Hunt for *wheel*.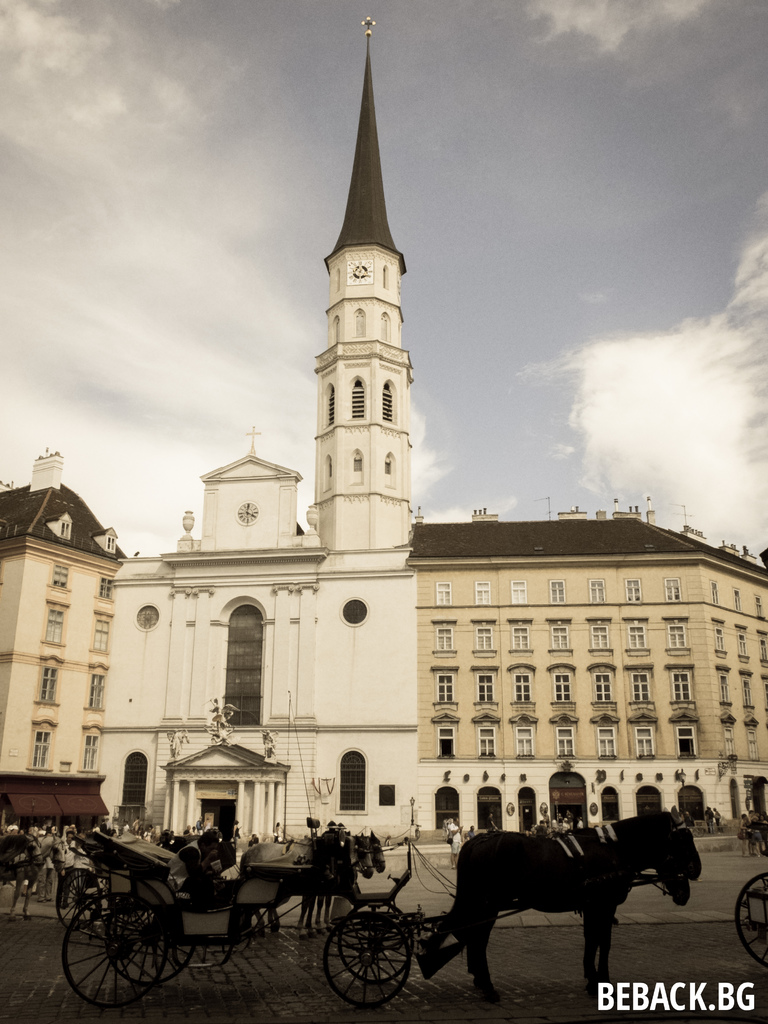
Hunted down at bbox=(735, 872, 767, 970).
